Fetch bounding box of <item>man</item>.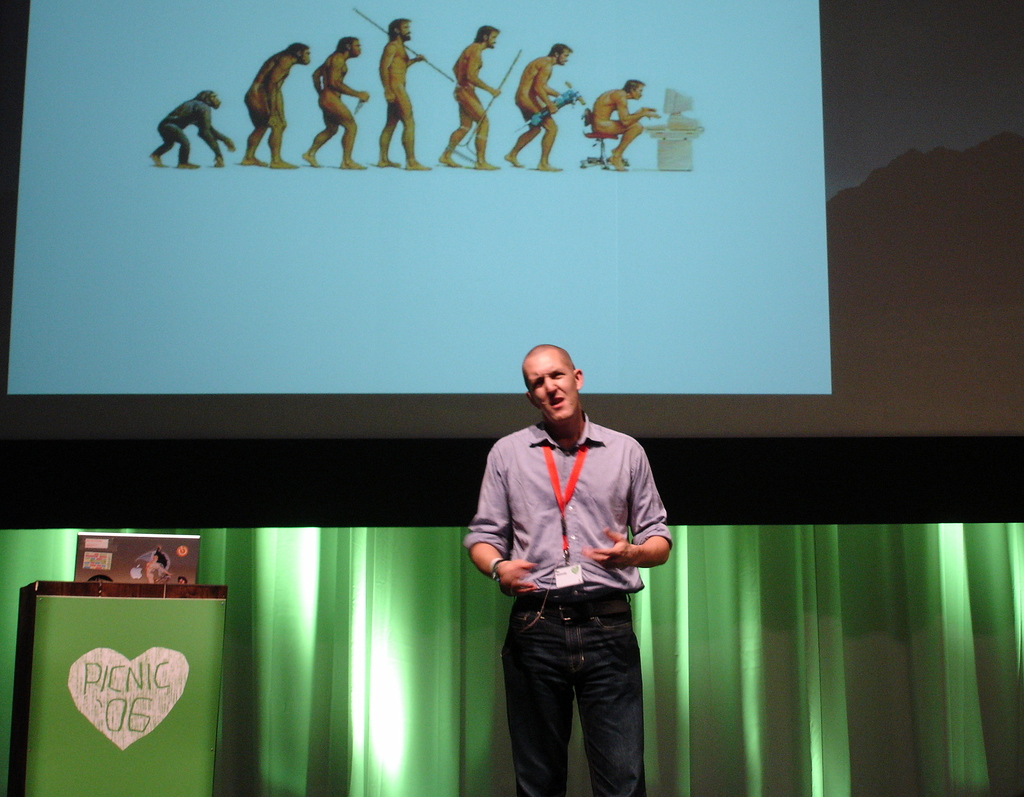
Bbox: bbox=[376, 12, 427, 181].
